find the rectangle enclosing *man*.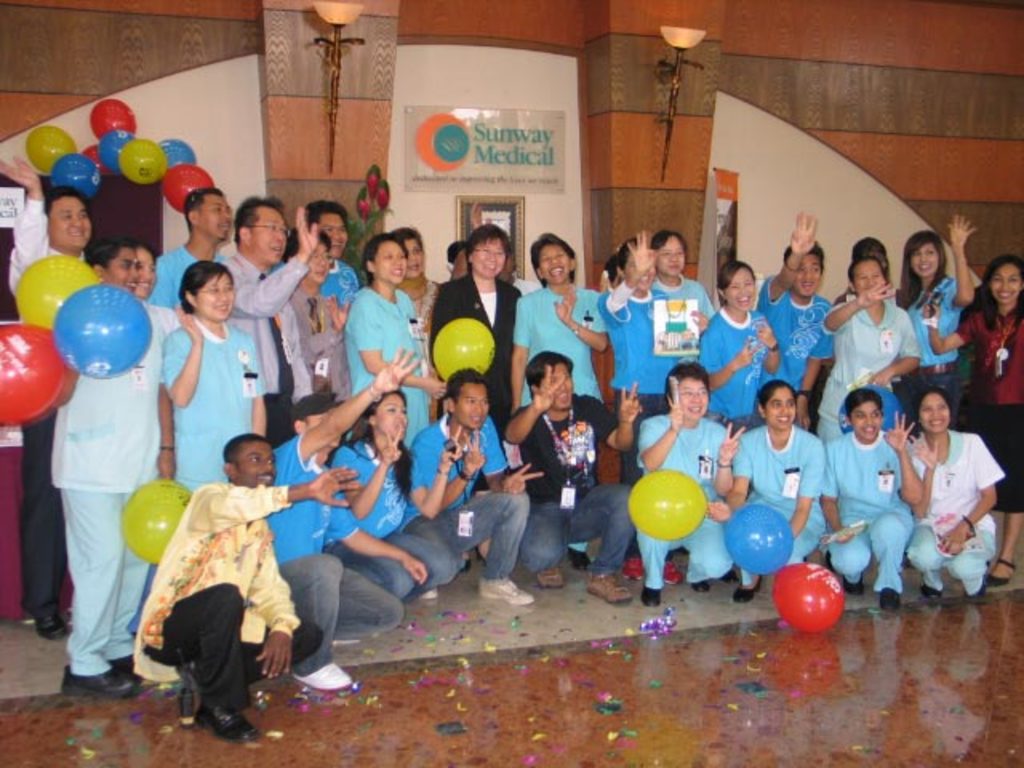
754:206:827:430.
